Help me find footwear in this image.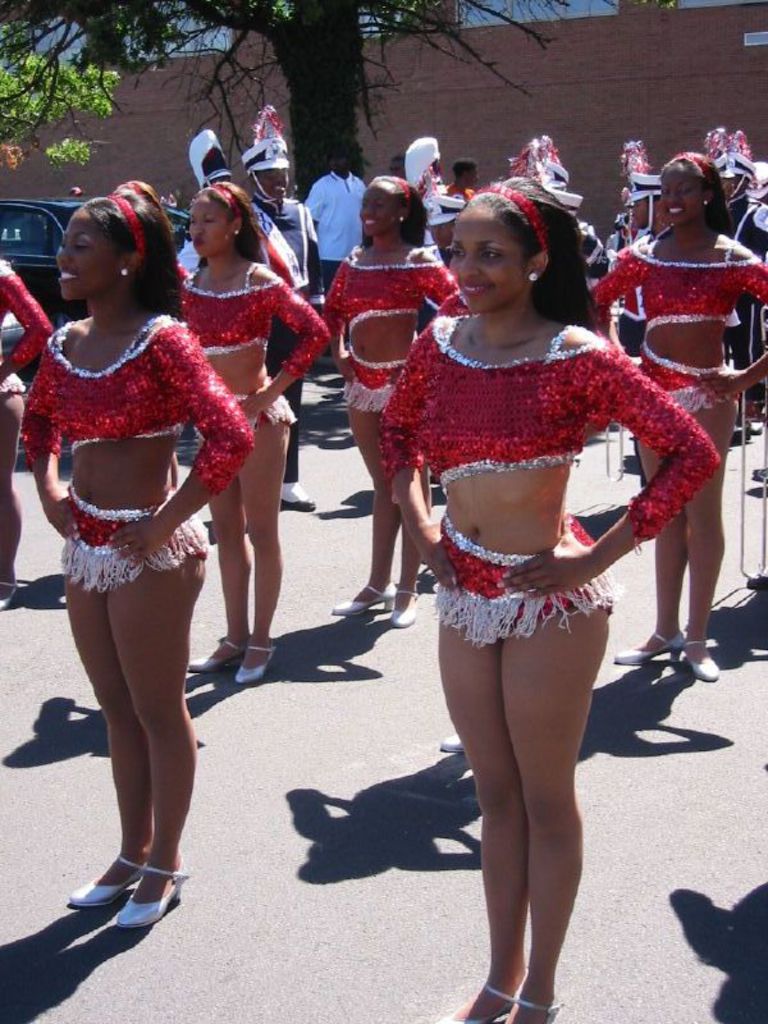
Found it: crop(444, 983, 513, 1023).
